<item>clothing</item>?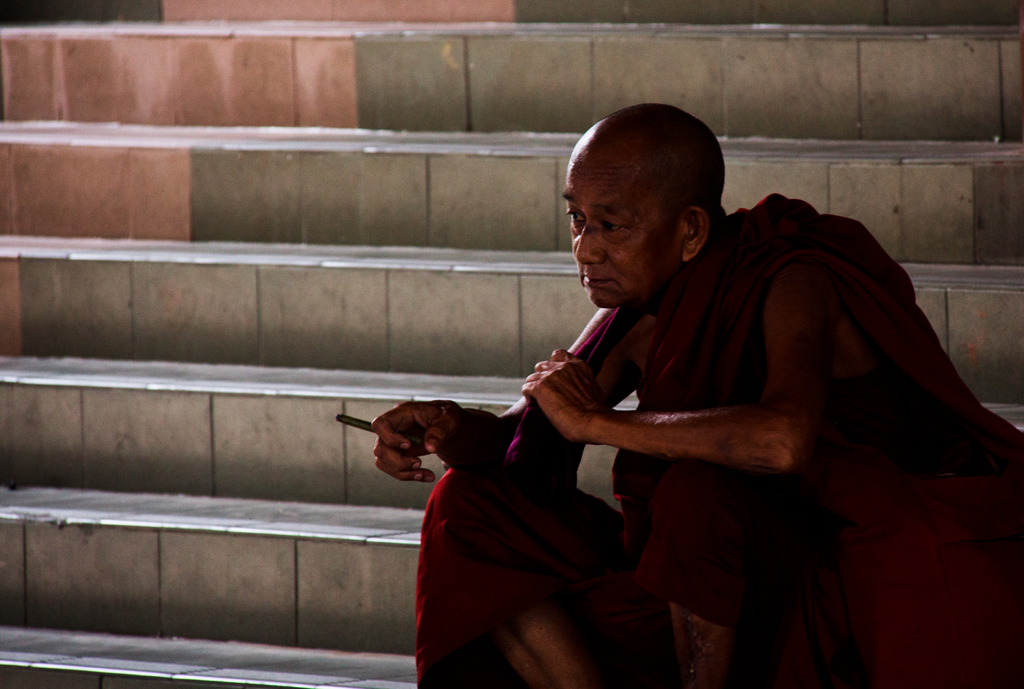
[x1=411, y1=190, x2=1023, y2=688]
